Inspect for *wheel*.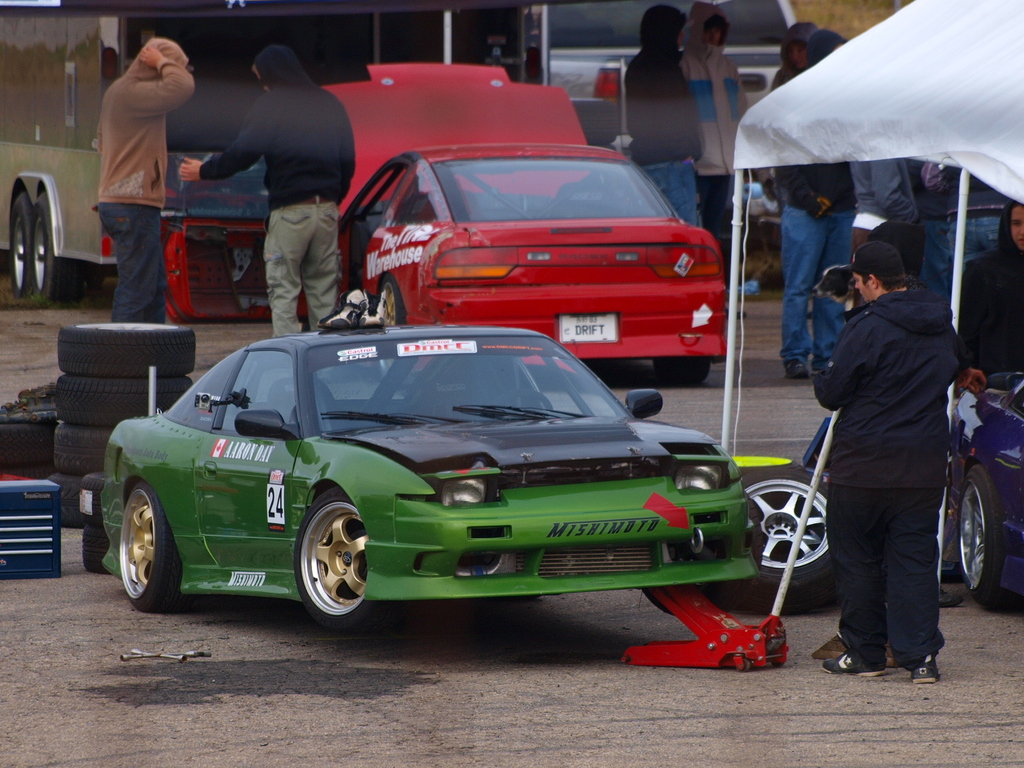
Inspection: 34,194,88,303.
